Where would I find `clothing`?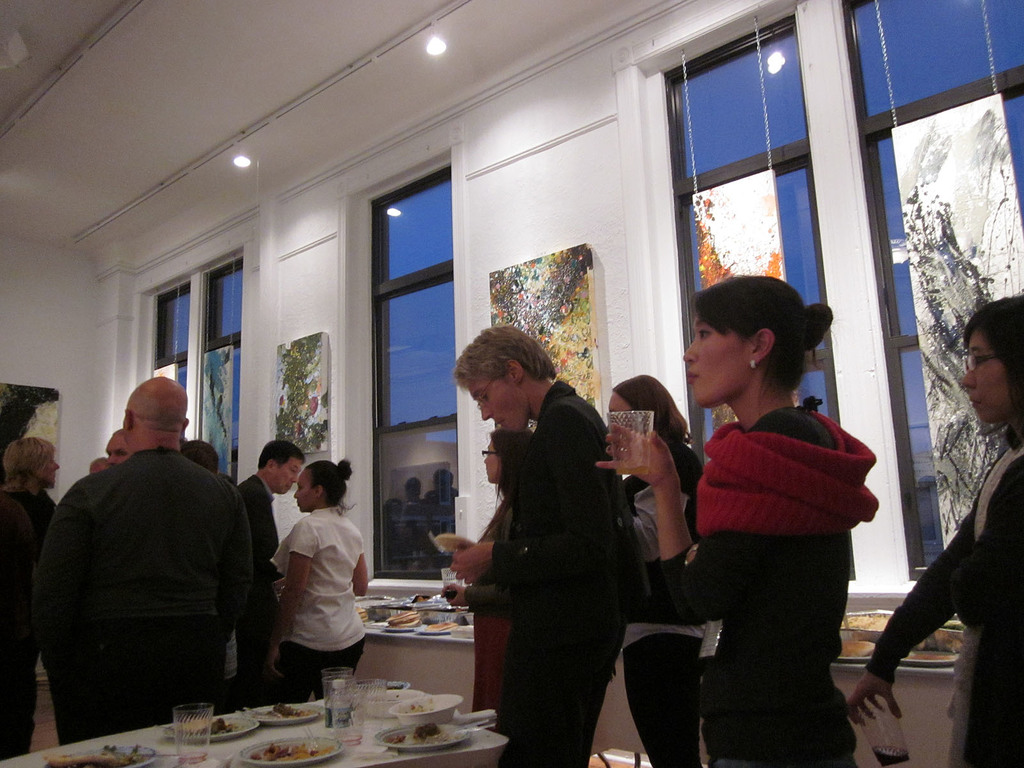
At Rect(865, 434, 1023, 767).
